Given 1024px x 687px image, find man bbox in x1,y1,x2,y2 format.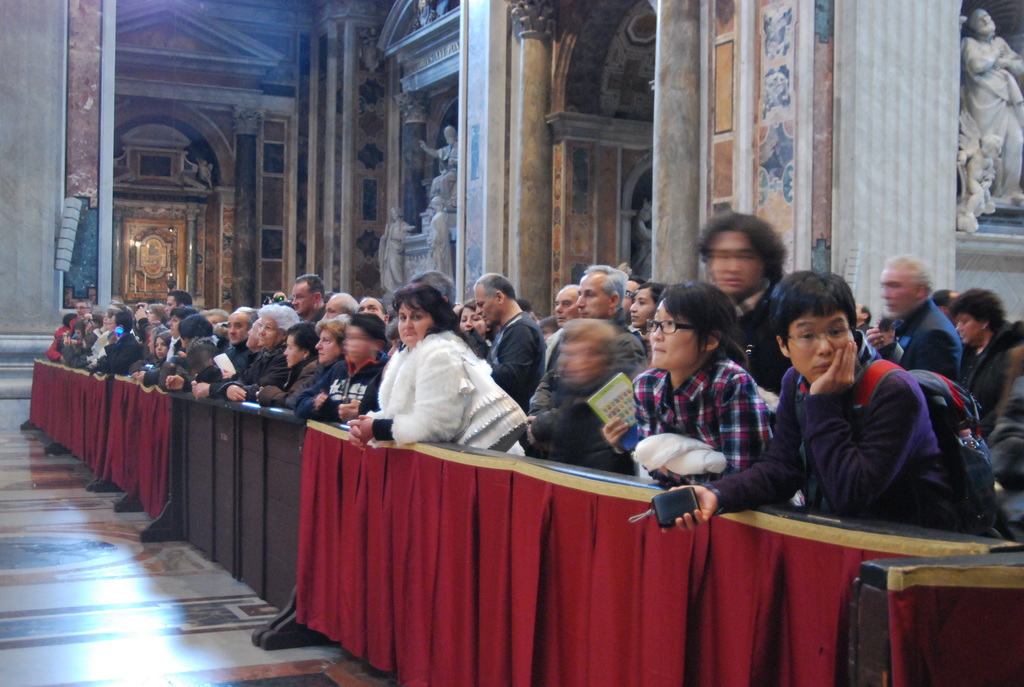
687,210,778,385.
